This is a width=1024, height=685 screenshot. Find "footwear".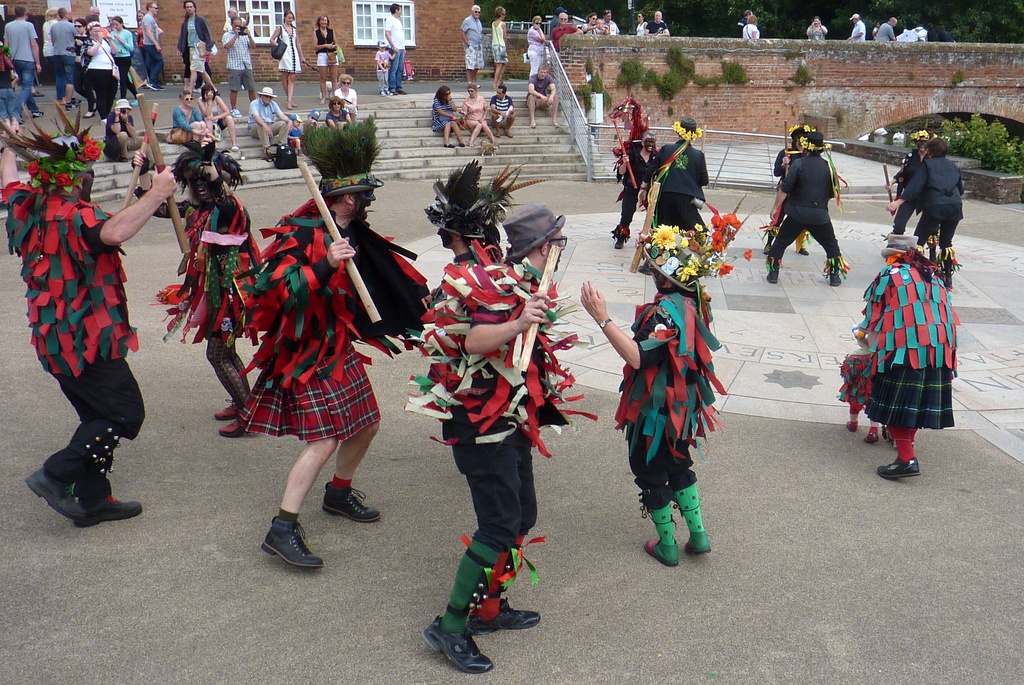
Bounding box: 212,402,237,418.
